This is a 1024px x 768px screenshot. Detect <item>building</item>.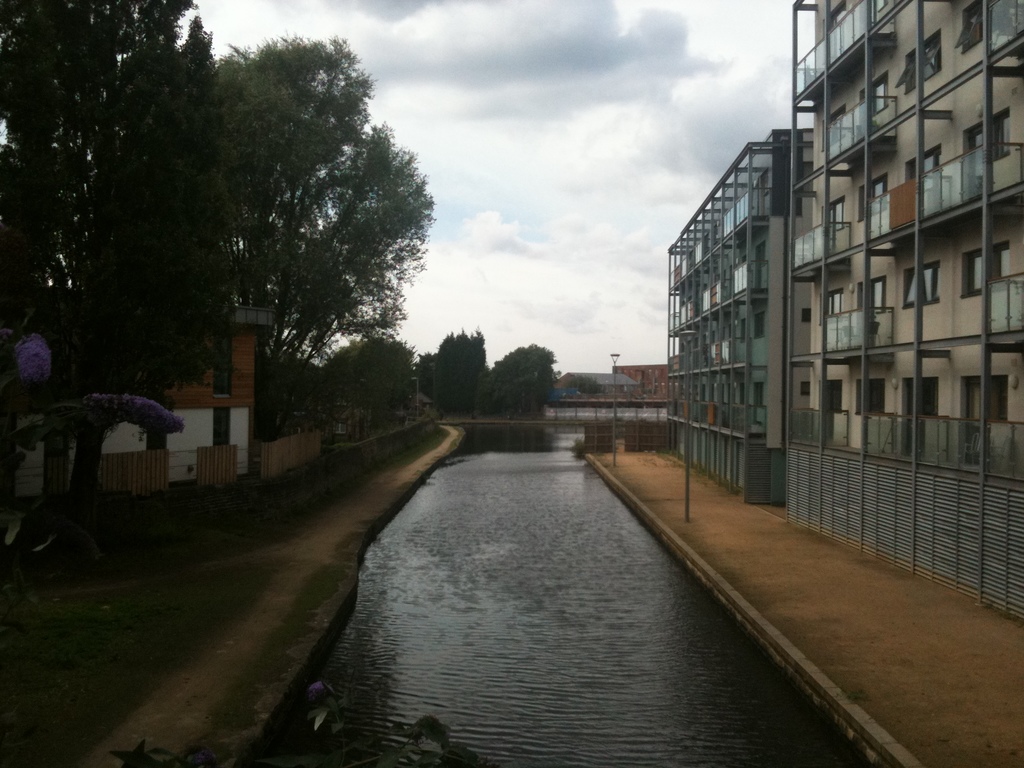
left=610, top=364, right=669, bottom=406.
